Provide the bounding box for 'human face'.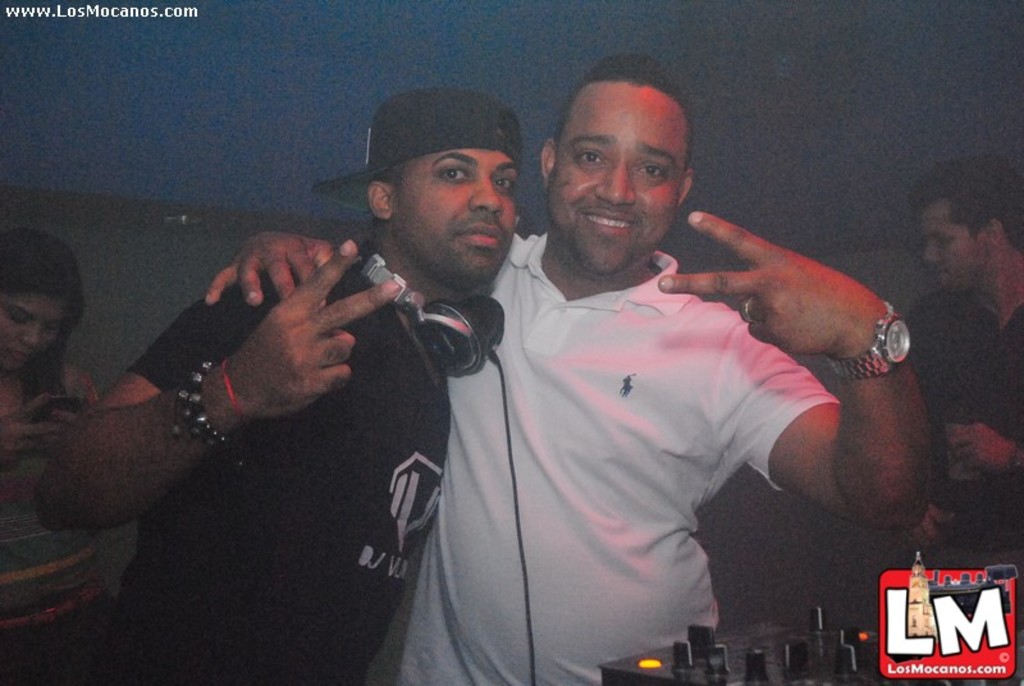
bbox=(398, 148, 520, 283).
